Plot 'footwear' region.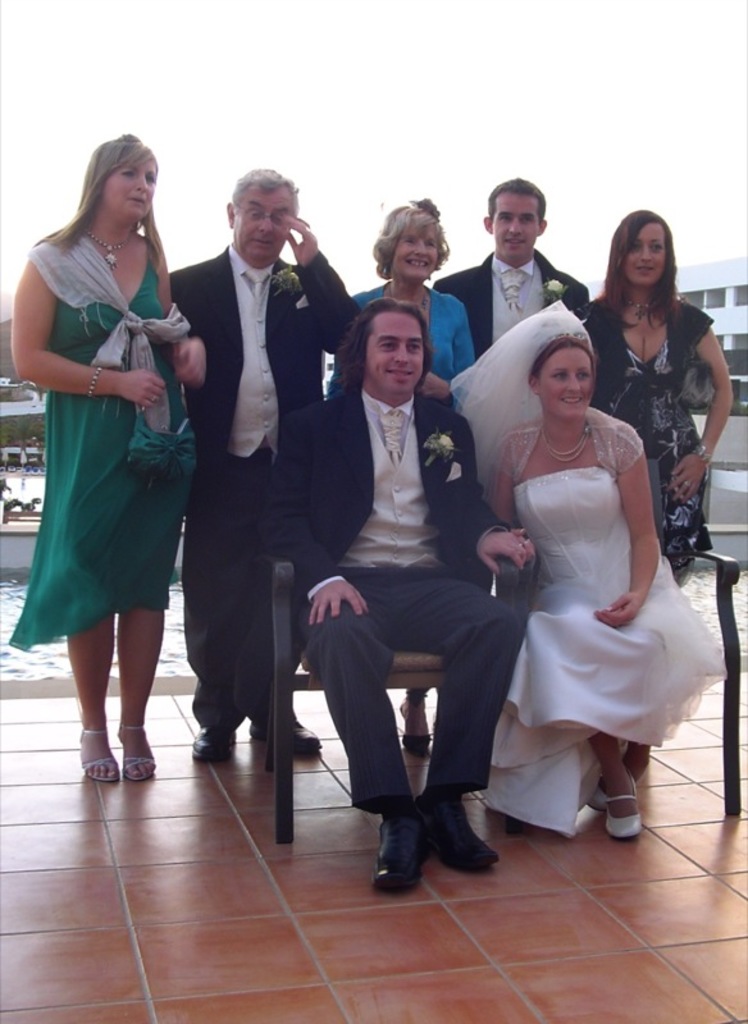
Plotted at <bbox>115, 718, 151, 785</bbox>.
